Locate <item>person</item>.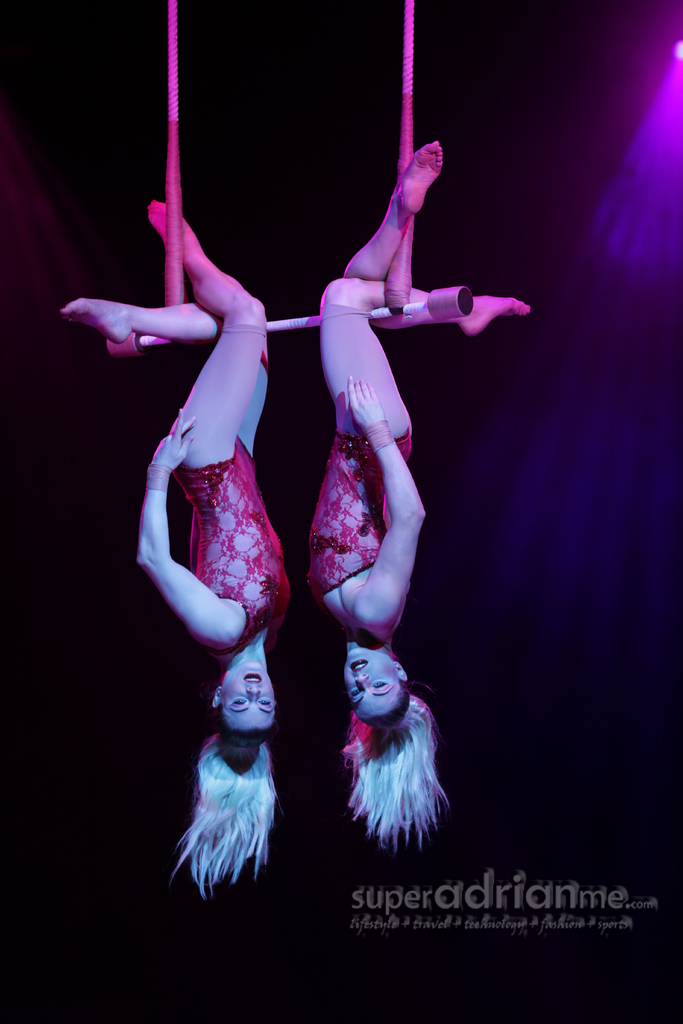
Bounding box: [x1=307, y1=140, x2=531, y2=847].
